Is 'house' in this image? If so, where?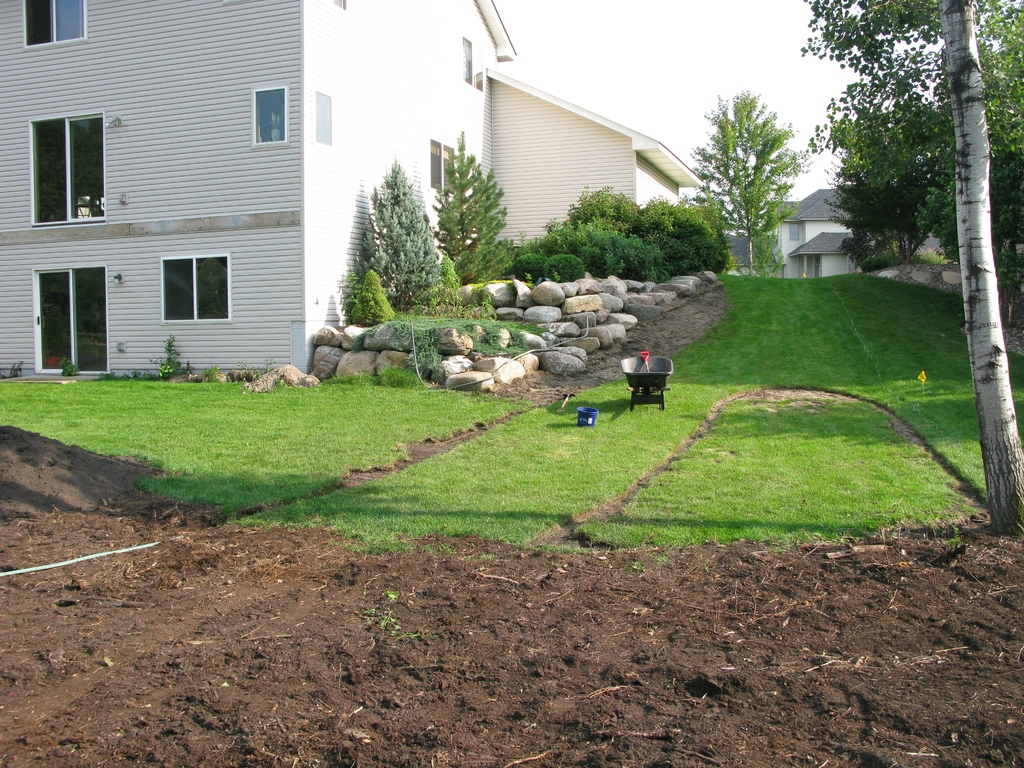
Yes, at (765,183,884,282).
